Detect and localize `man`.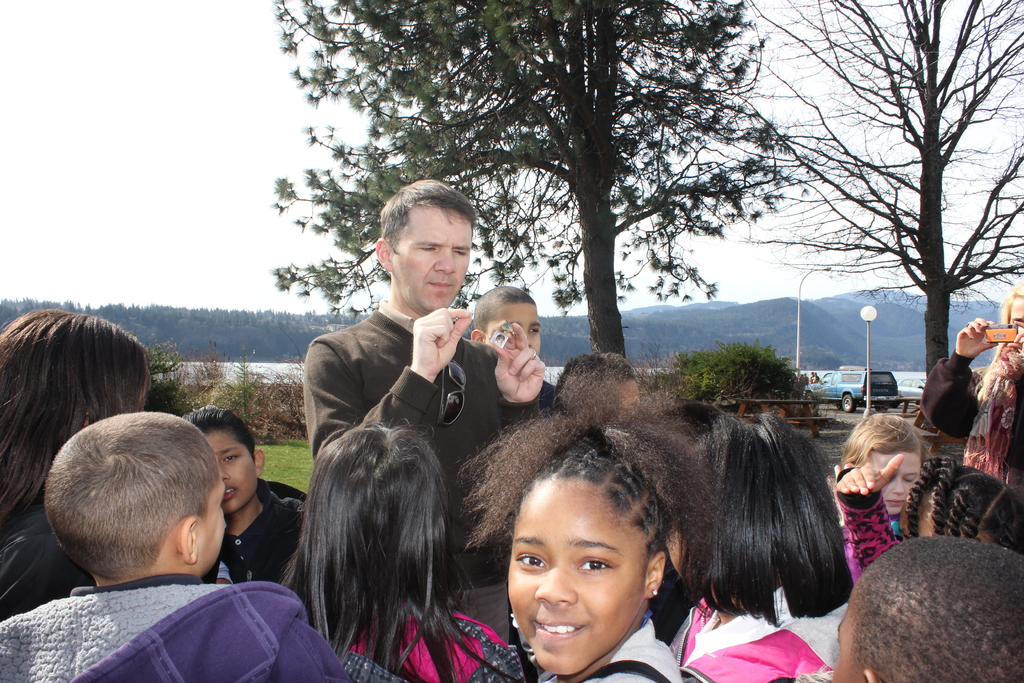
Localized at bbox(298, 178, 558, 588).
